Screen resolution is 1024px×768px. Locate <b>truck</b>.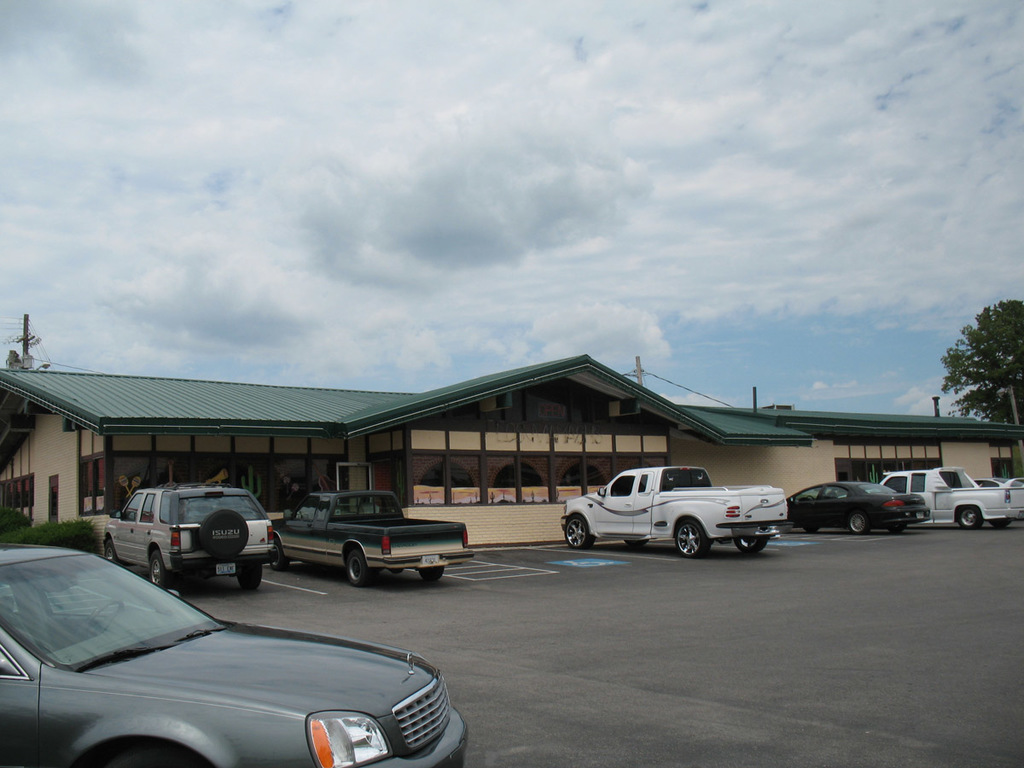
BBox(271, 488, 469, 589).
